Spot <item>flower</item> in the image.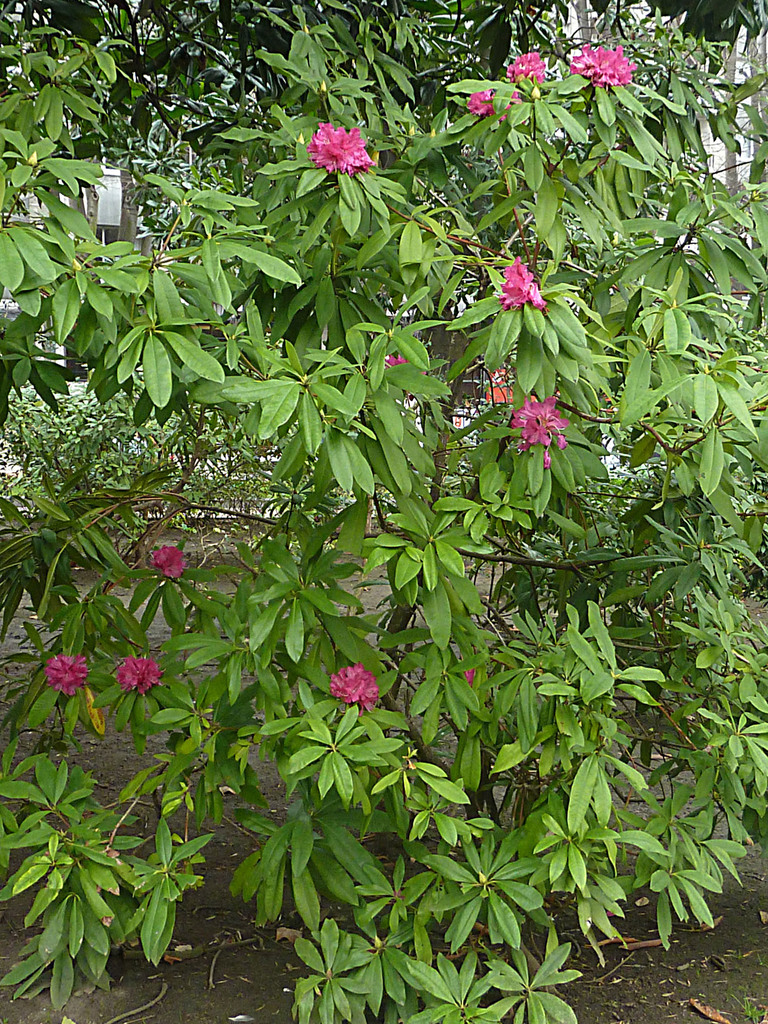
<item>flower</item> found at left=499, top=252, right=546, bottom=316.
